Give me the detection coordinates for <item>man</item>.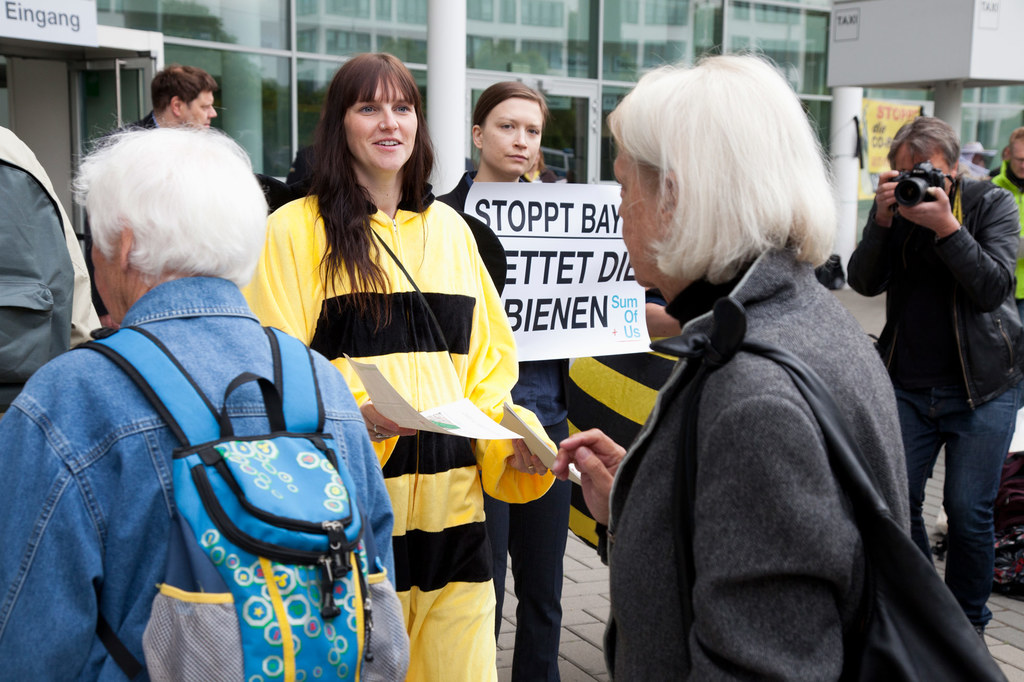
select_region(85, 64, 220, 138).
